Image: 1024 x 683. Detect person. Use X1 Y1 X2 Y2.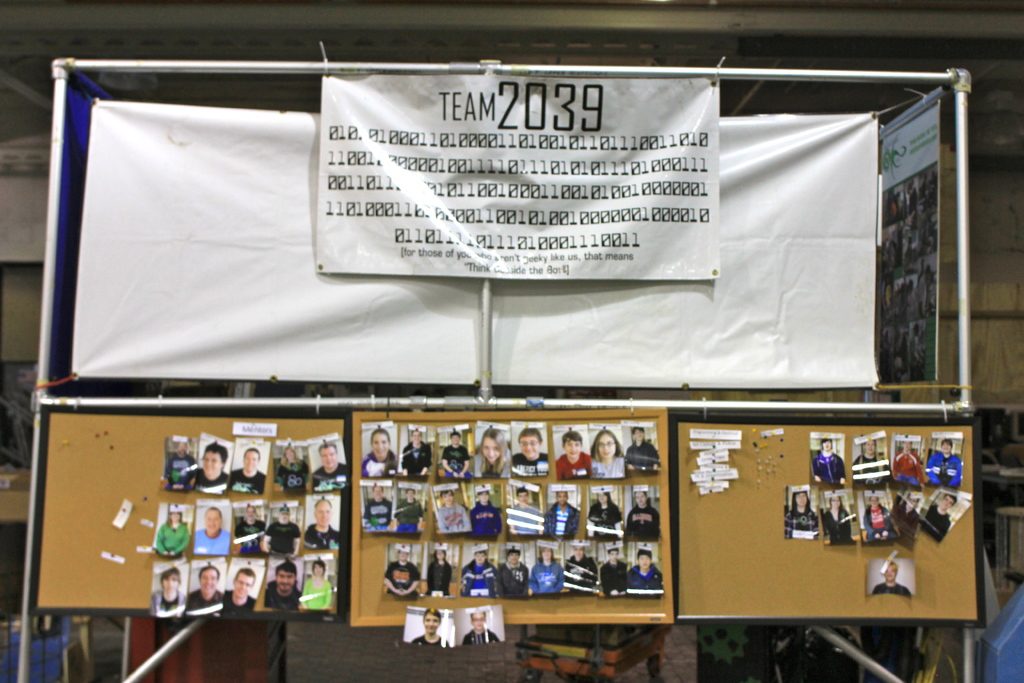
892 438 920 486.
